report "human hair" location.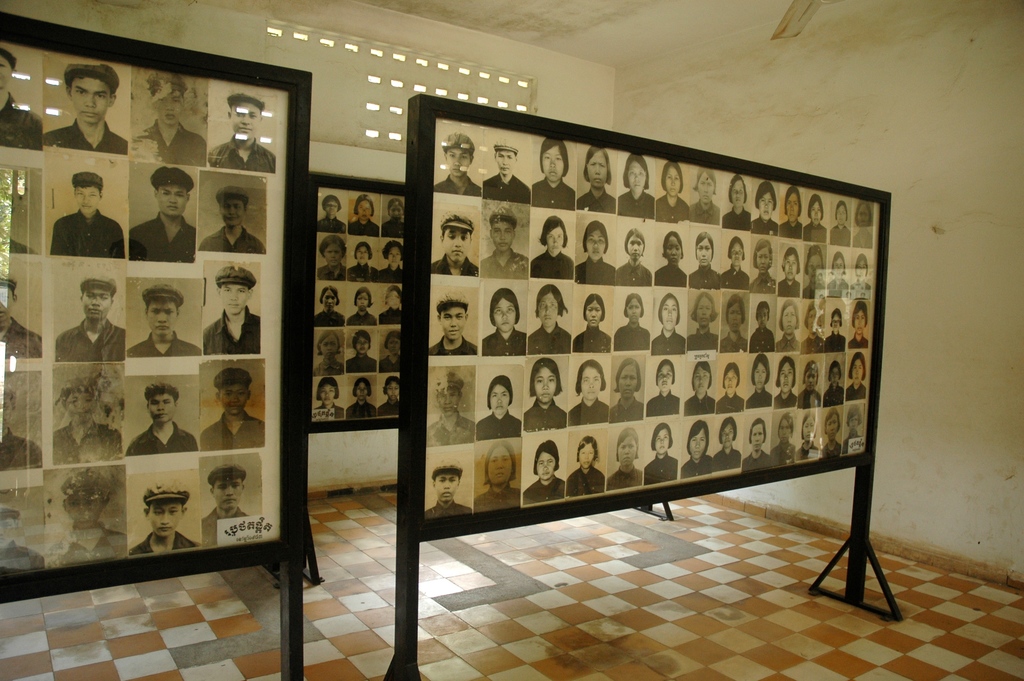
Report: 753/356/765/387.
